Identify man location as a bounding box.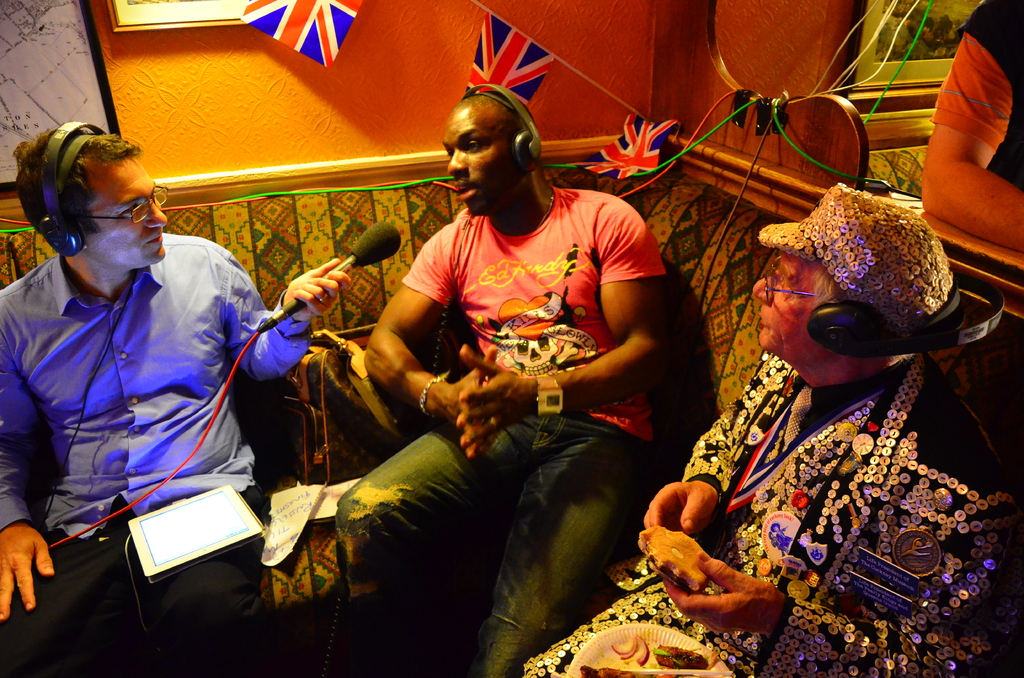
[x1=0, y1=119, x2=354, y2=677].
